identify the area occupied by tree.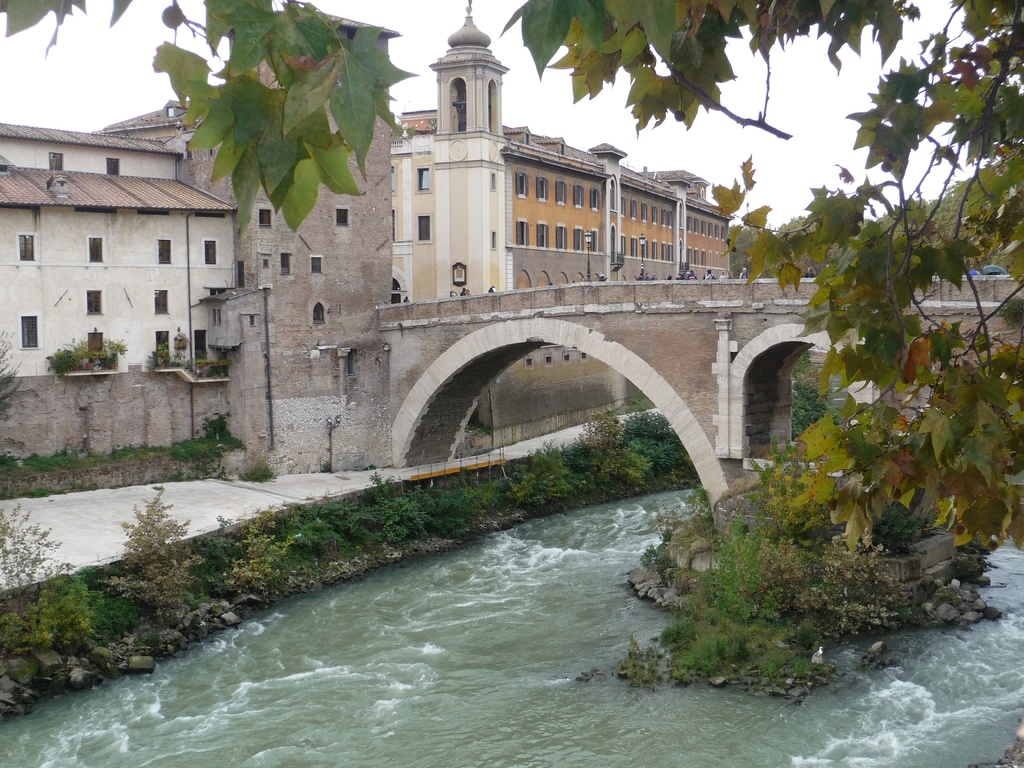
Area: 0,317,31,428.
